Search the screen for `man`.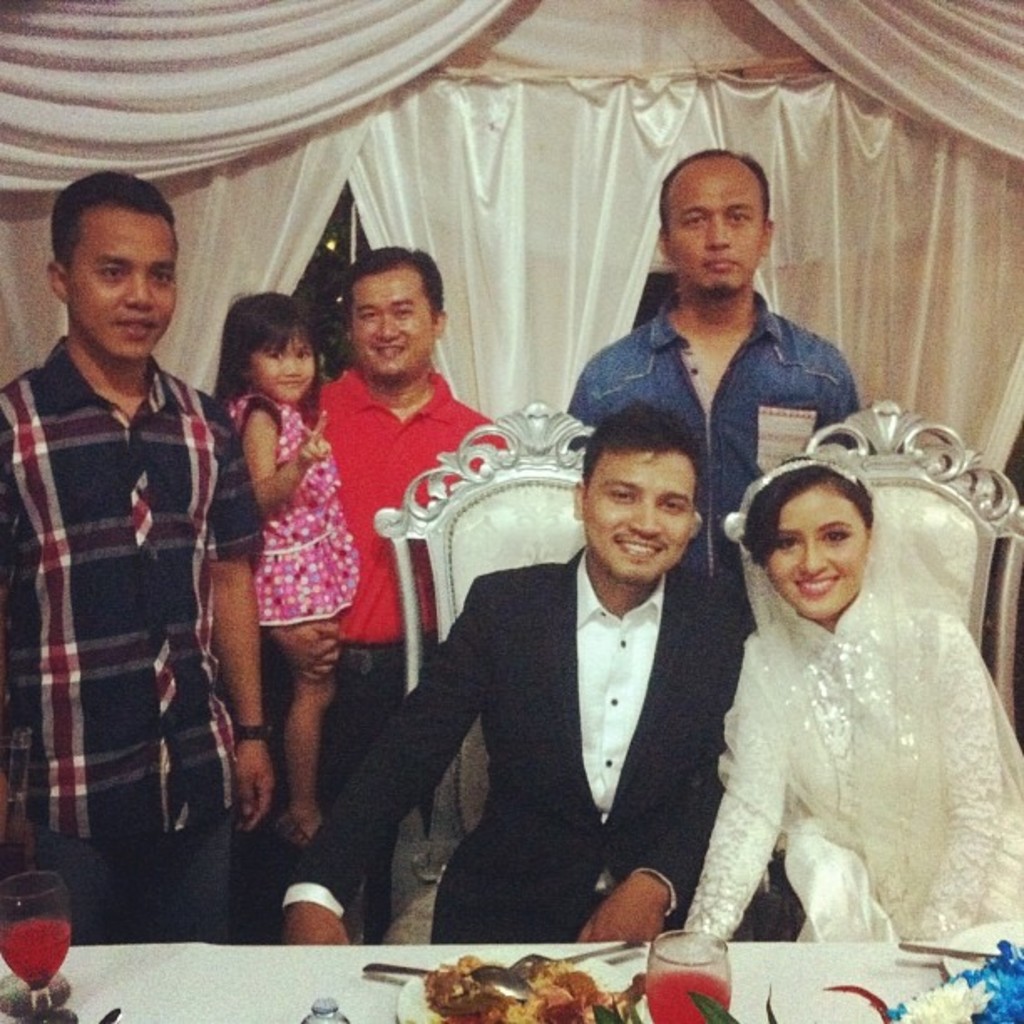
Found at l=566, t=149, r=855, b=586.
